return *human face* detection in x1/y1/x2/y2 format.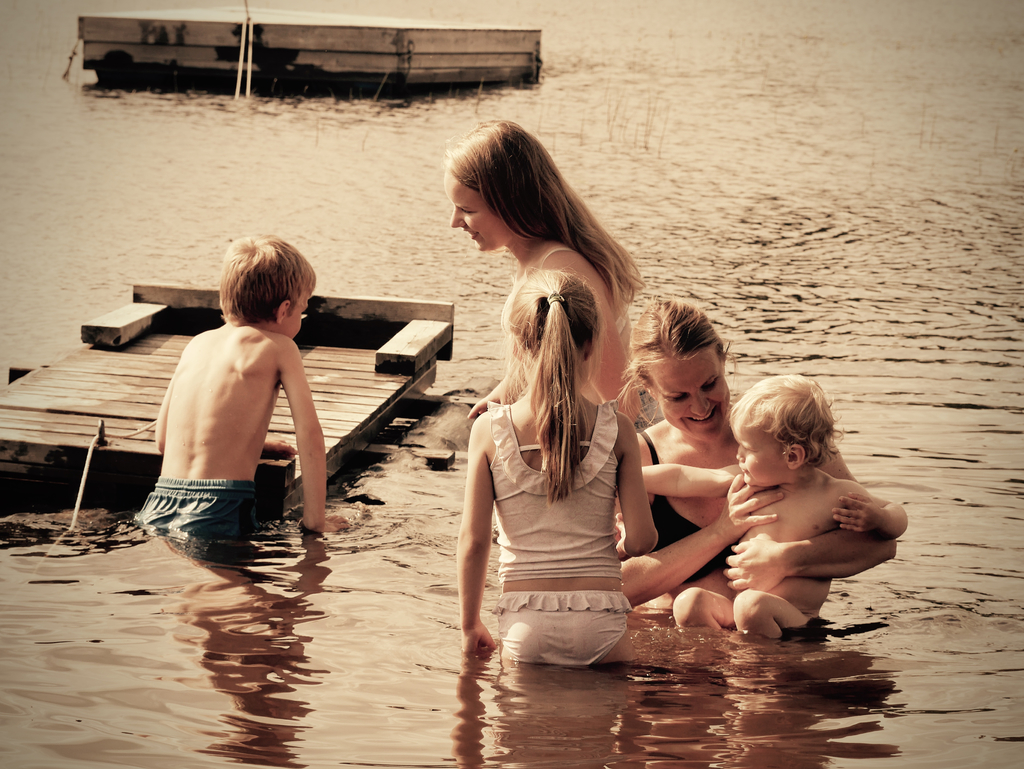
278/291/309/339.
